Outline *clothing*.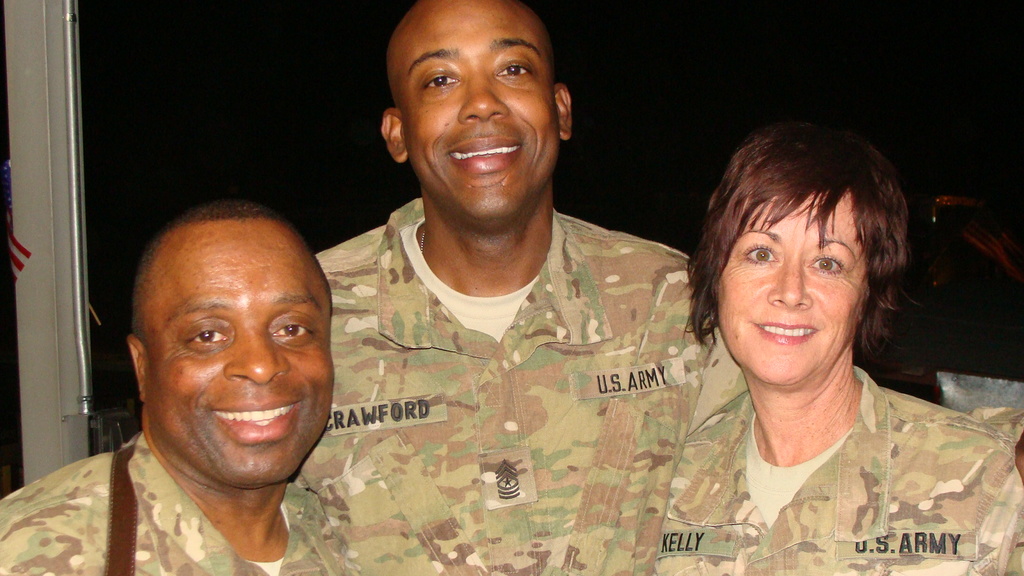
Outline: (x1=677, y1=372, x2=989, y2=554).
